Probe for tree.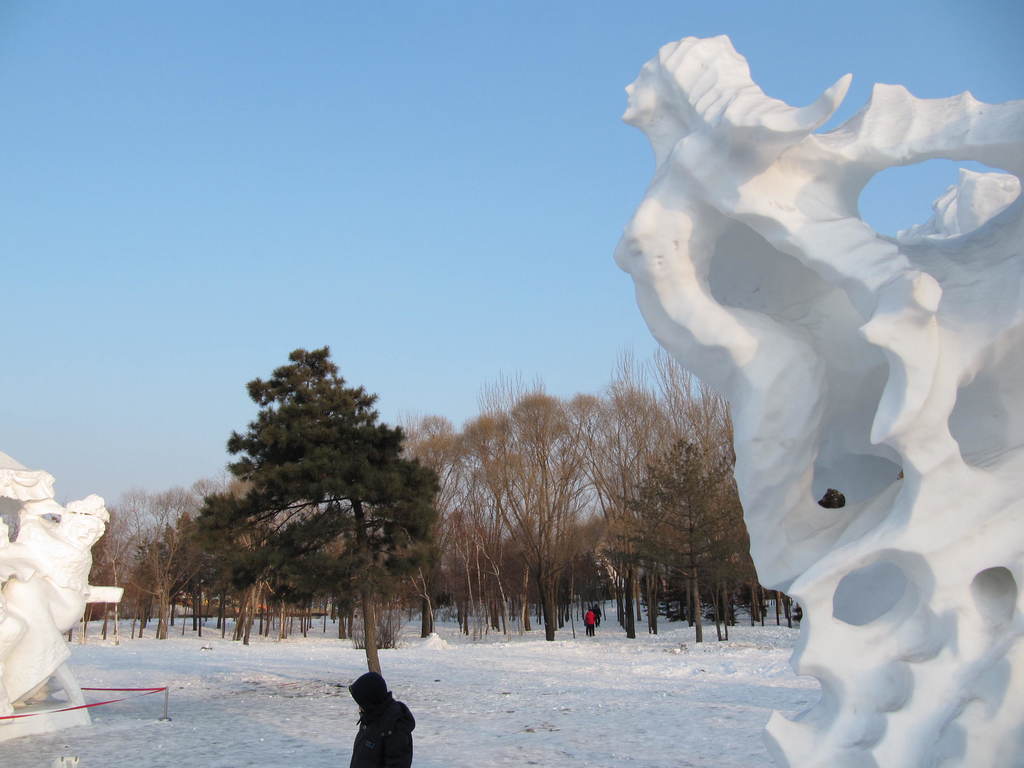
Probe result: select_region(90, 484, 168, 648).
